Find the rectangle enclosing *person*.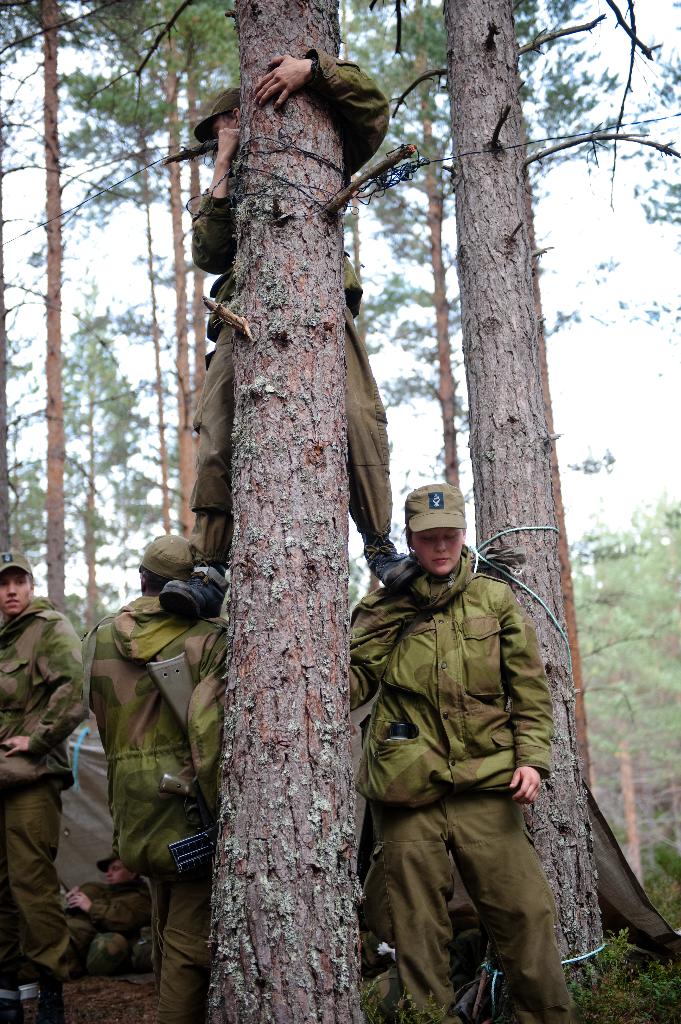
bbox=[157, 54, 410, 593].
